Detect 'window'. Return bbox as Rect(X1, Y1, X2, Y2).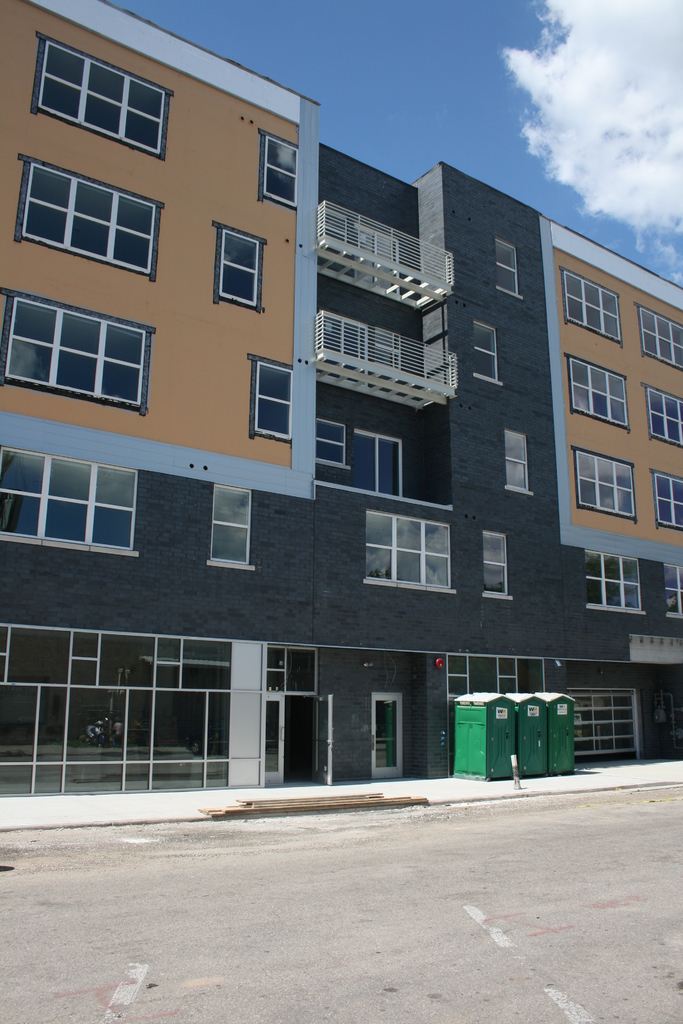
Rect(311, 418, 353, 470).
